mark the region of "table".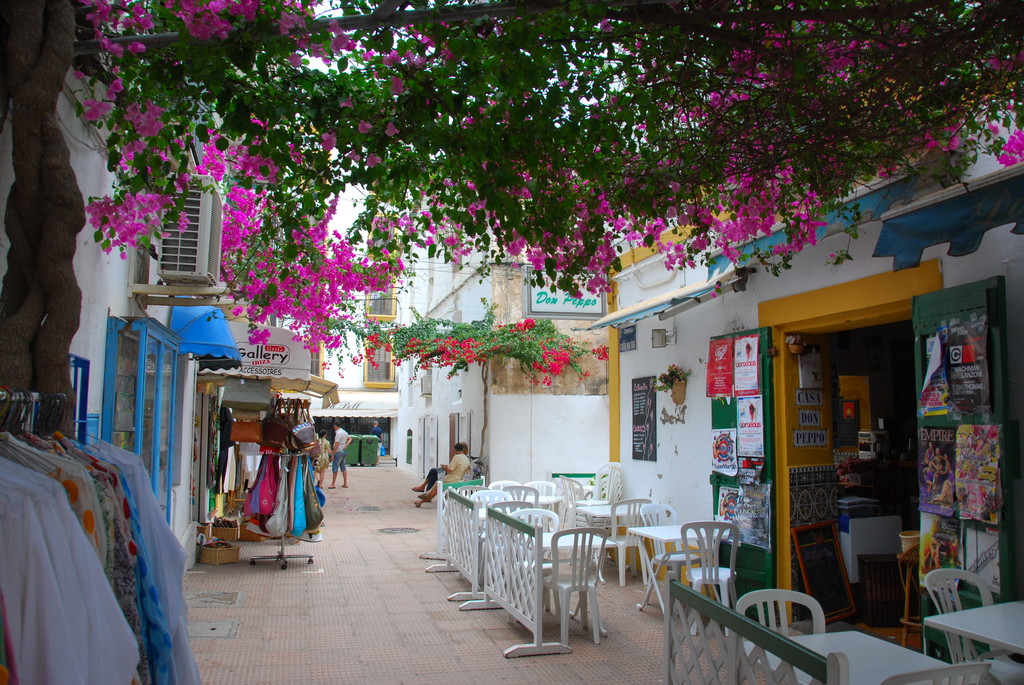
Region: x1=729, y1=626, x2=956, y2=684.
